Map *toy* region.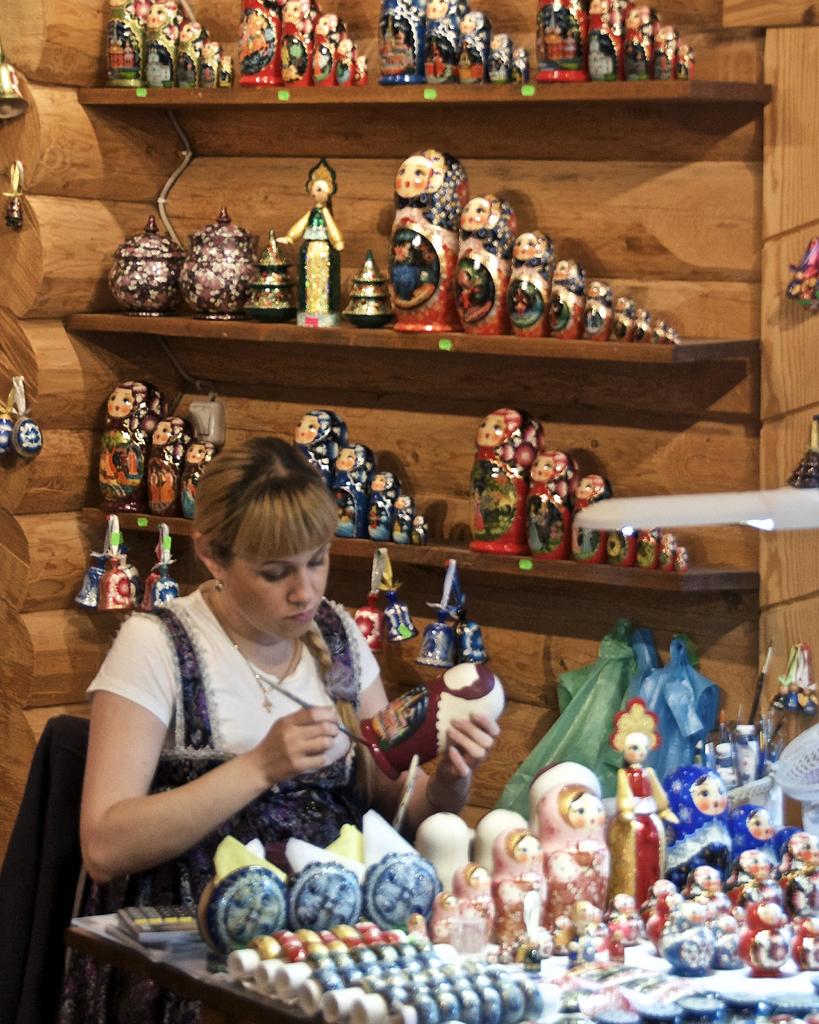
Mapped to (x1=174, y1=440, x2=216, y2=515).
